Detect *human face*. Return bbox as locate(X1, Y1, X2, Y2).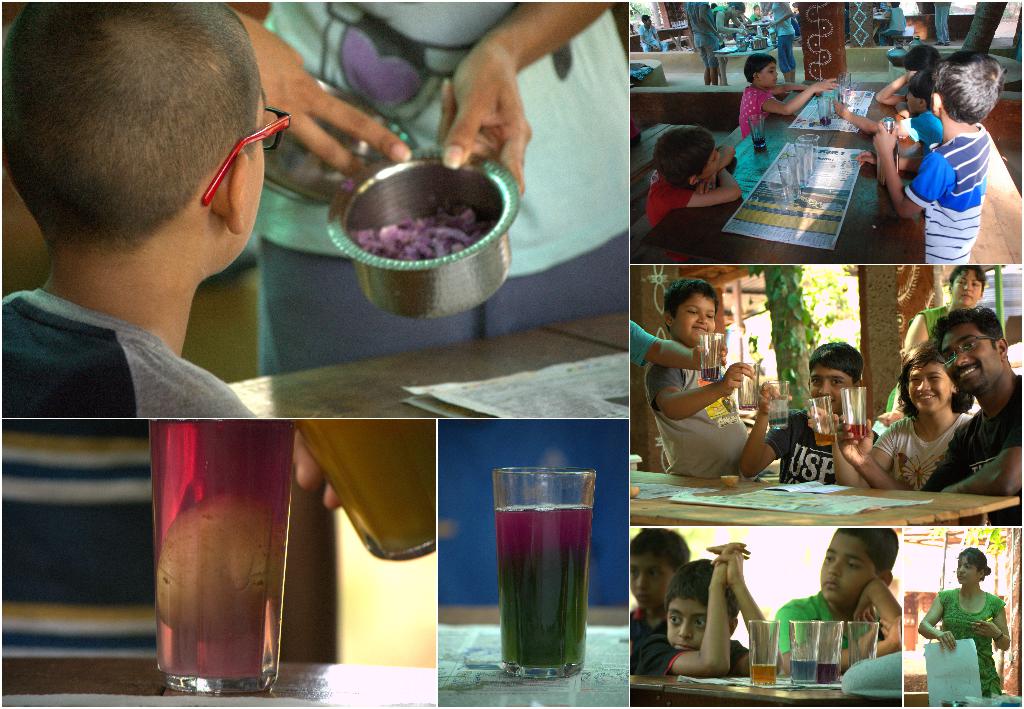
locate(233, 88, 266, 266).
